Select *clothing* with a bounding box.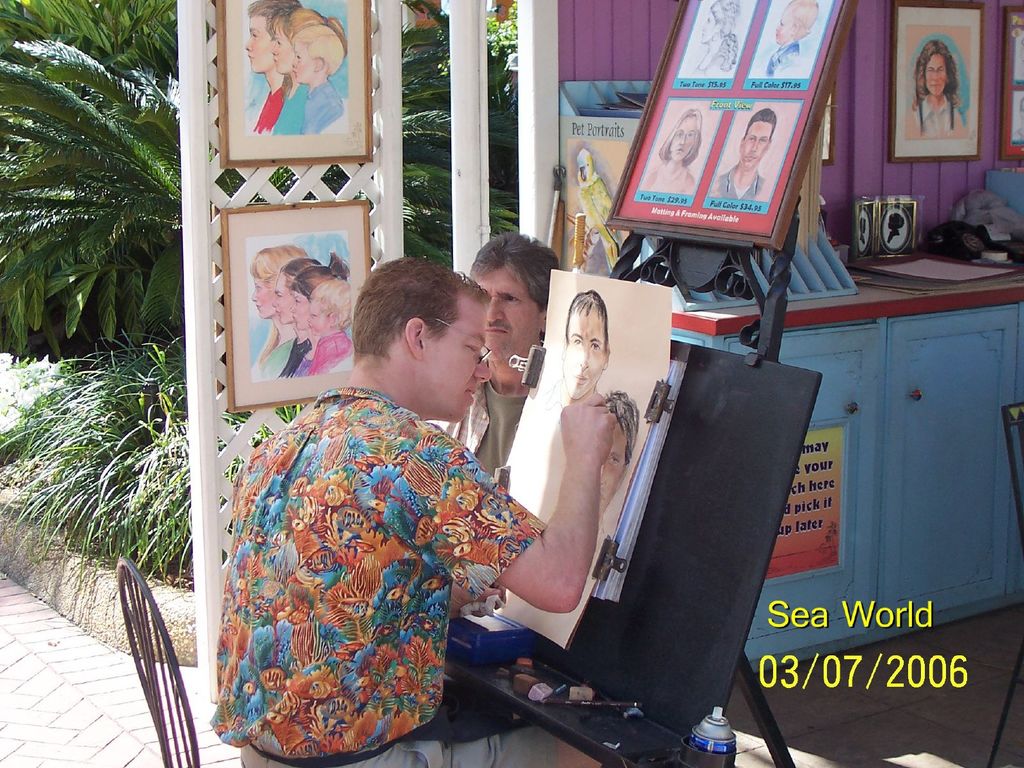
(205, 389, 548, 762).
